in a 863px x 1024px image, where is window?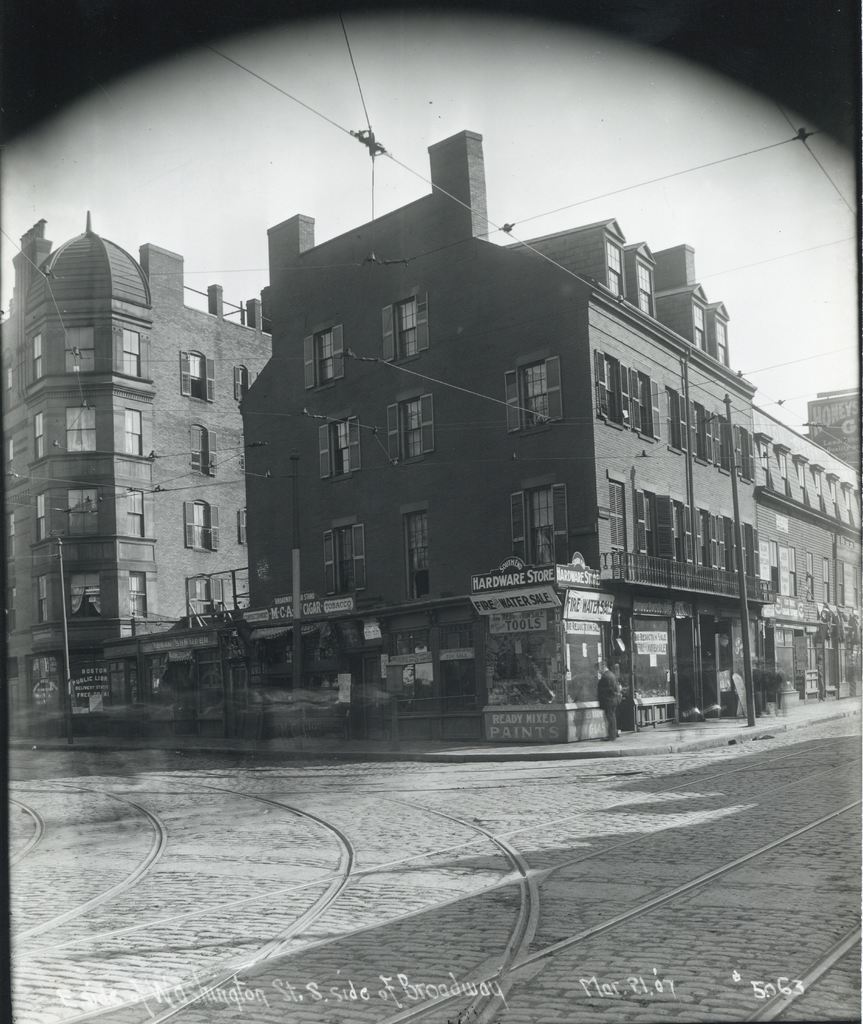
BBox(387, 389, 434, 459).
